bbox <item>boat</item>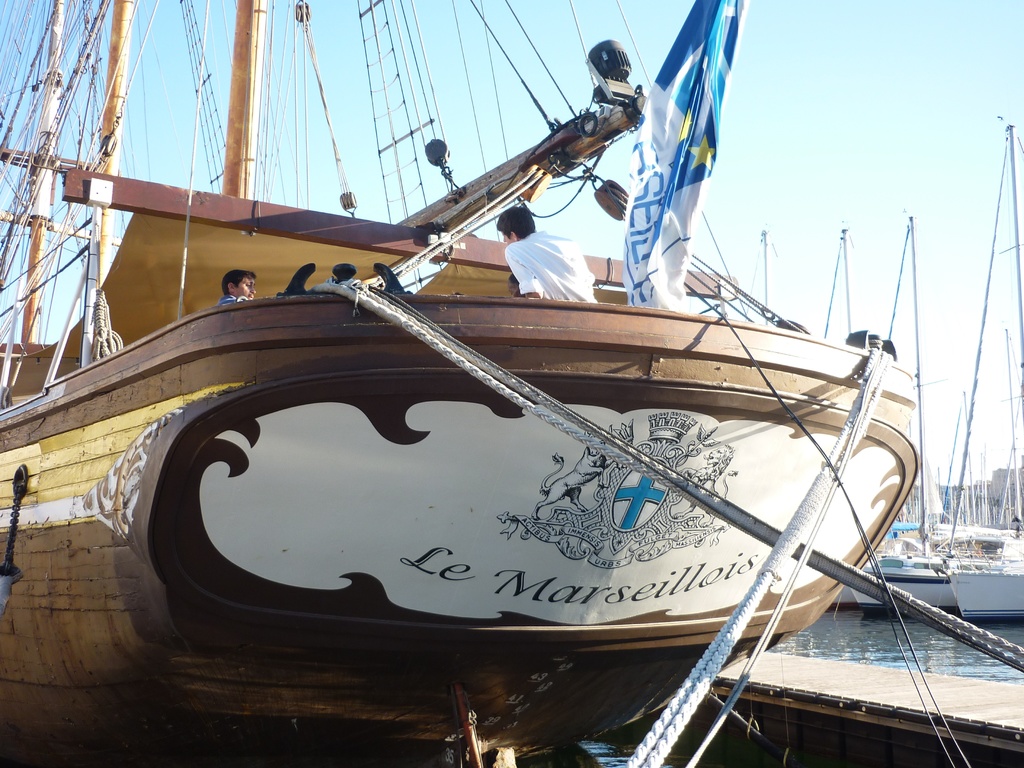
BBox(936, 116, 1023, 624)
